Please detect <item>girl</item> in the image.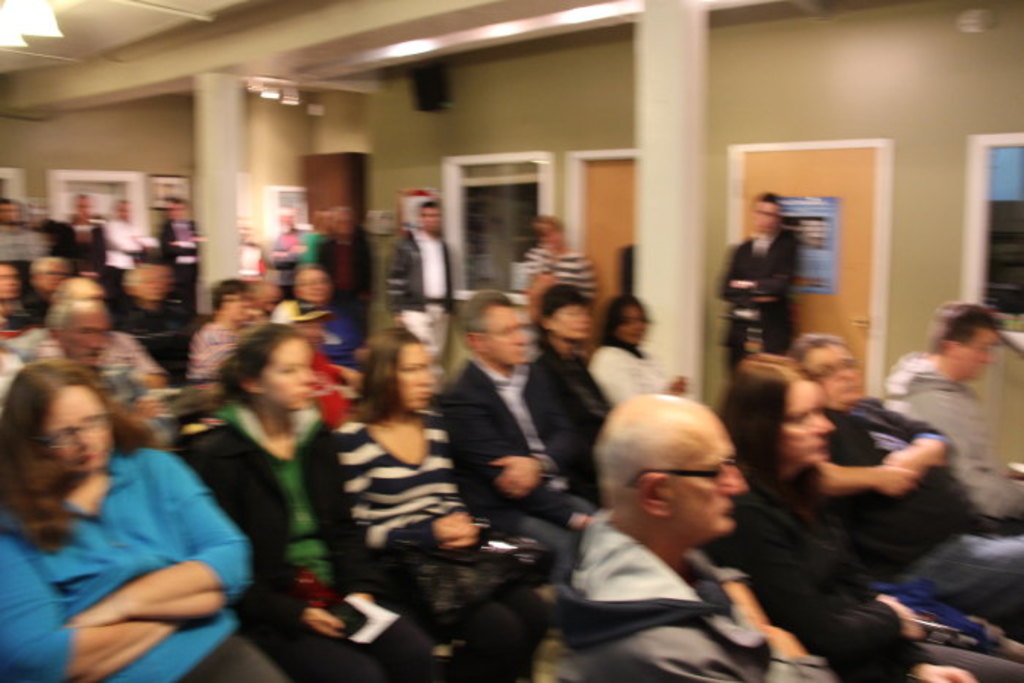
crop(155, 317, 433, 682).
